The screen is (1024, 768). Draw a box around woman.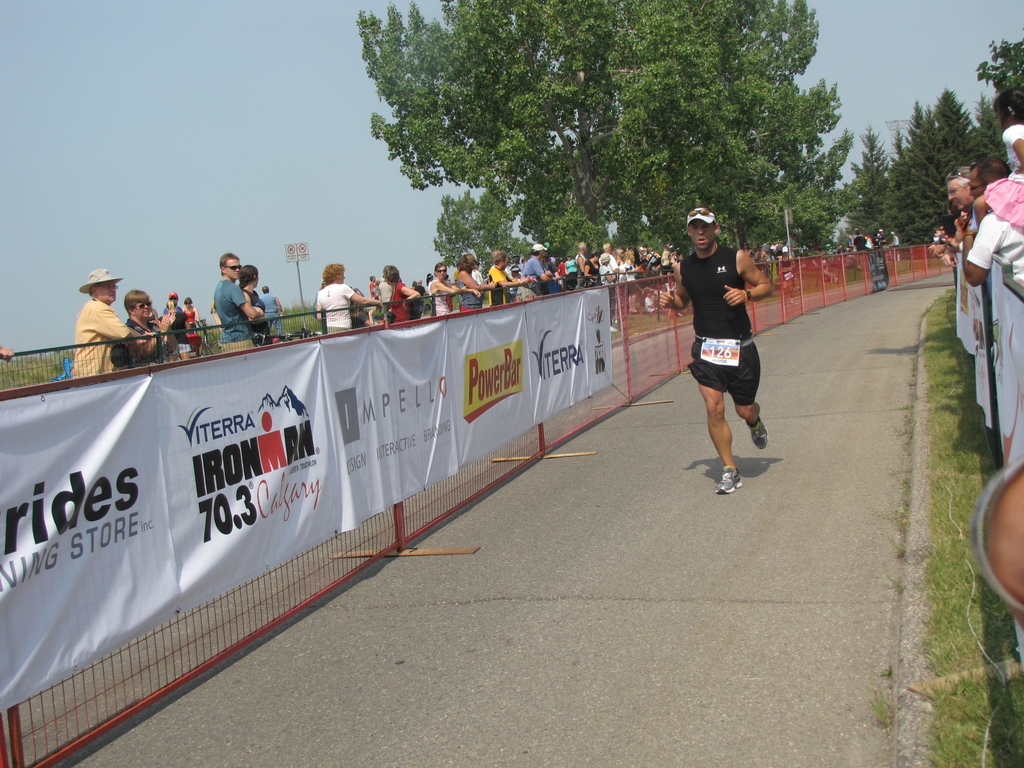
box=[616, 250, 627, 298].
